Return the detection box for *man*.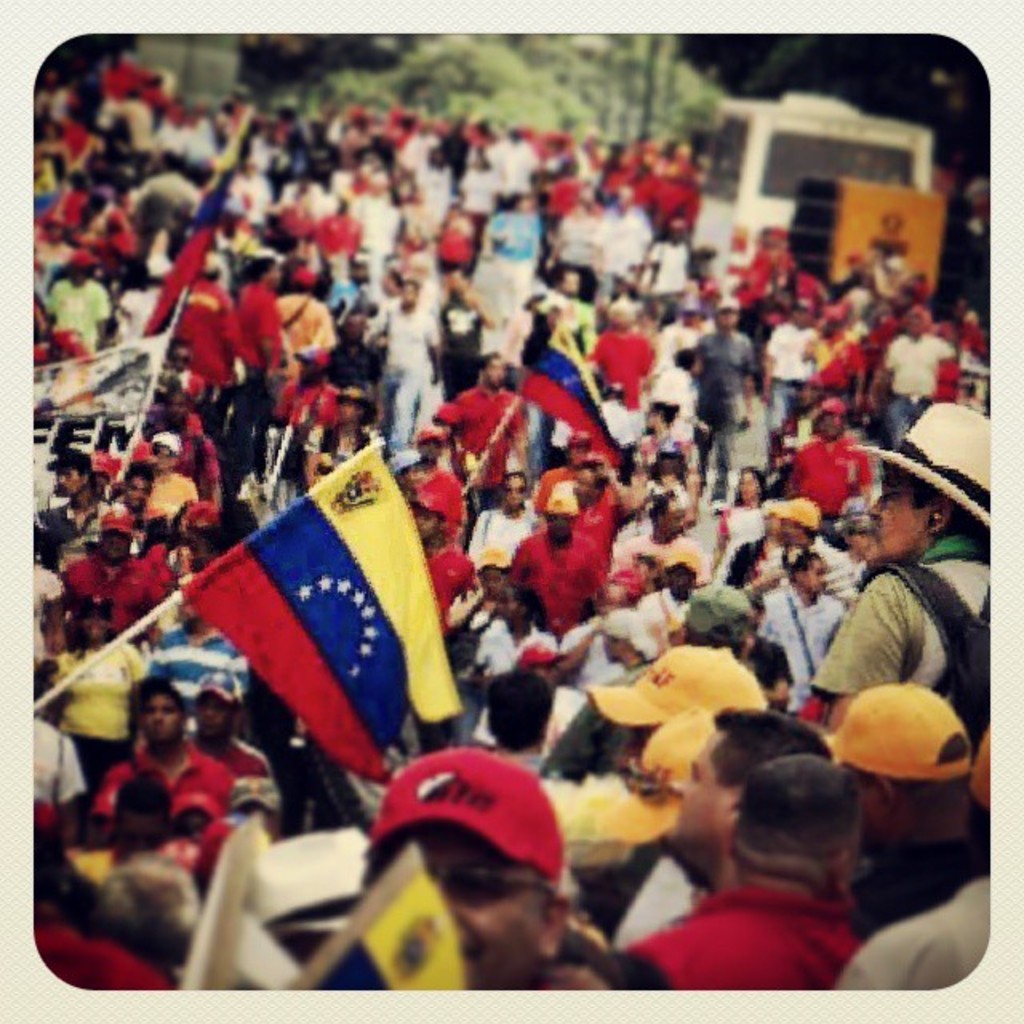
BBox(242, 248, 278, 434).
